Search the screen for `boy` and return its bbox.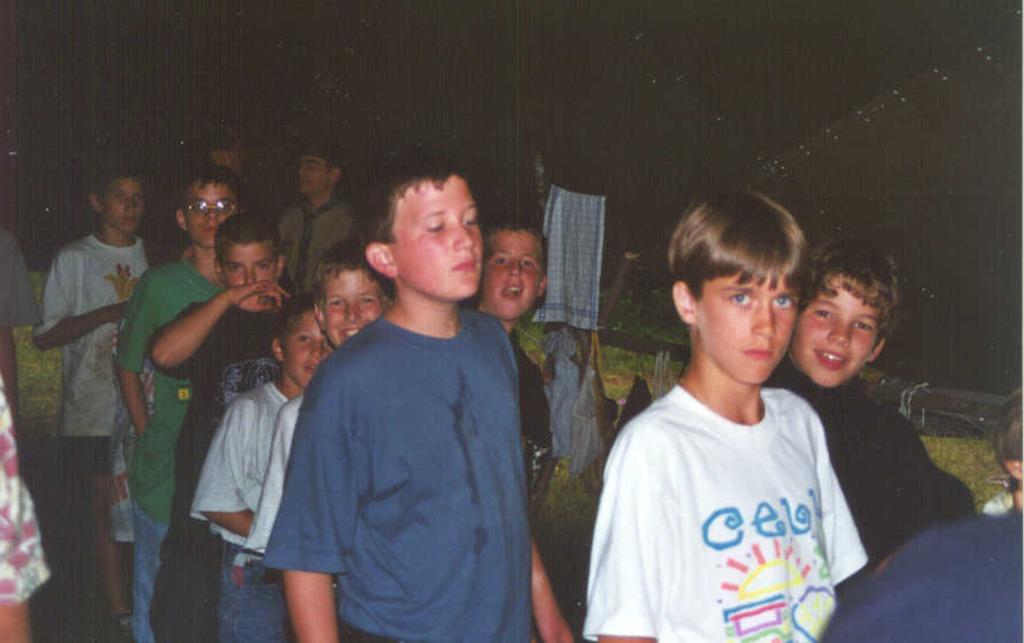
Found: bbox=[29, 162, 146, 633].
